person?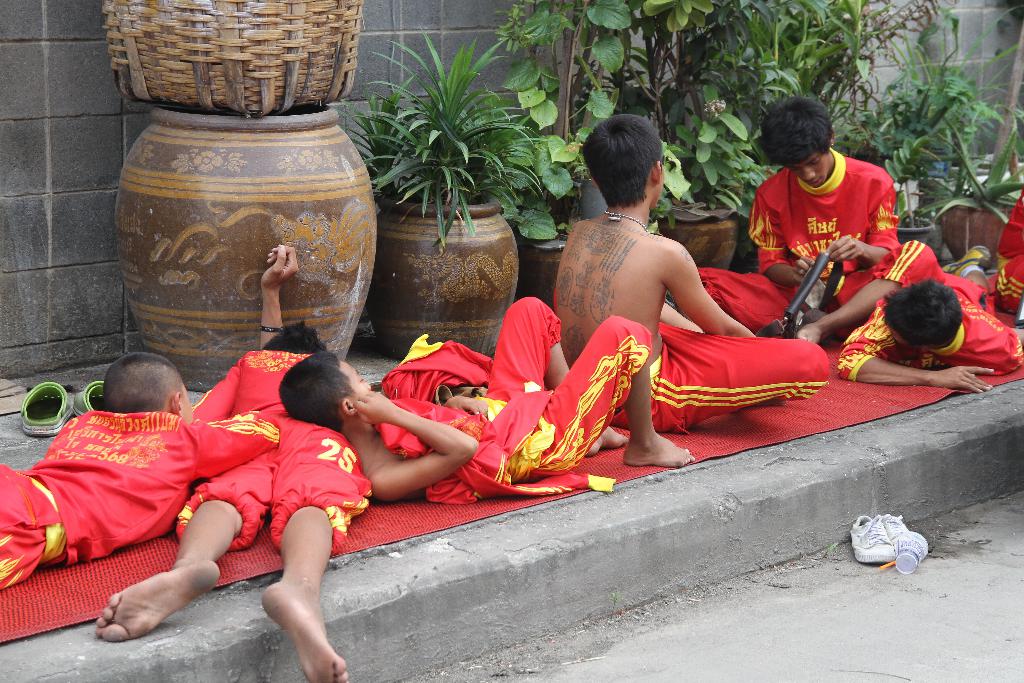
(830, 276, 1023, 394)
